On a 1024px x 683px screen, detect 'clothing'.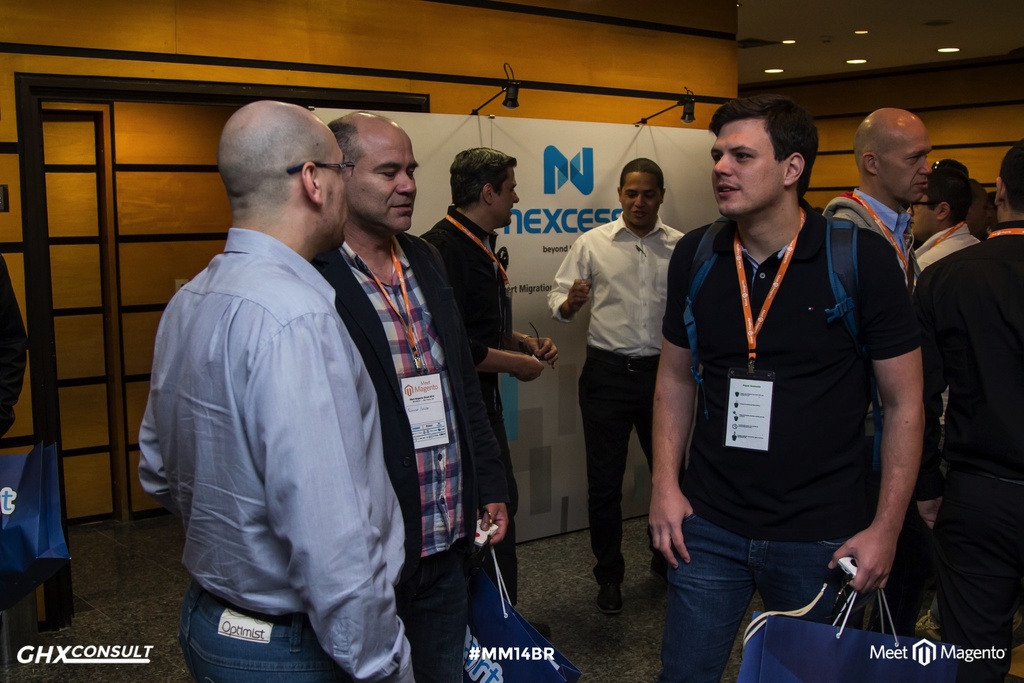
Rect(675, 162, 918, 628).
